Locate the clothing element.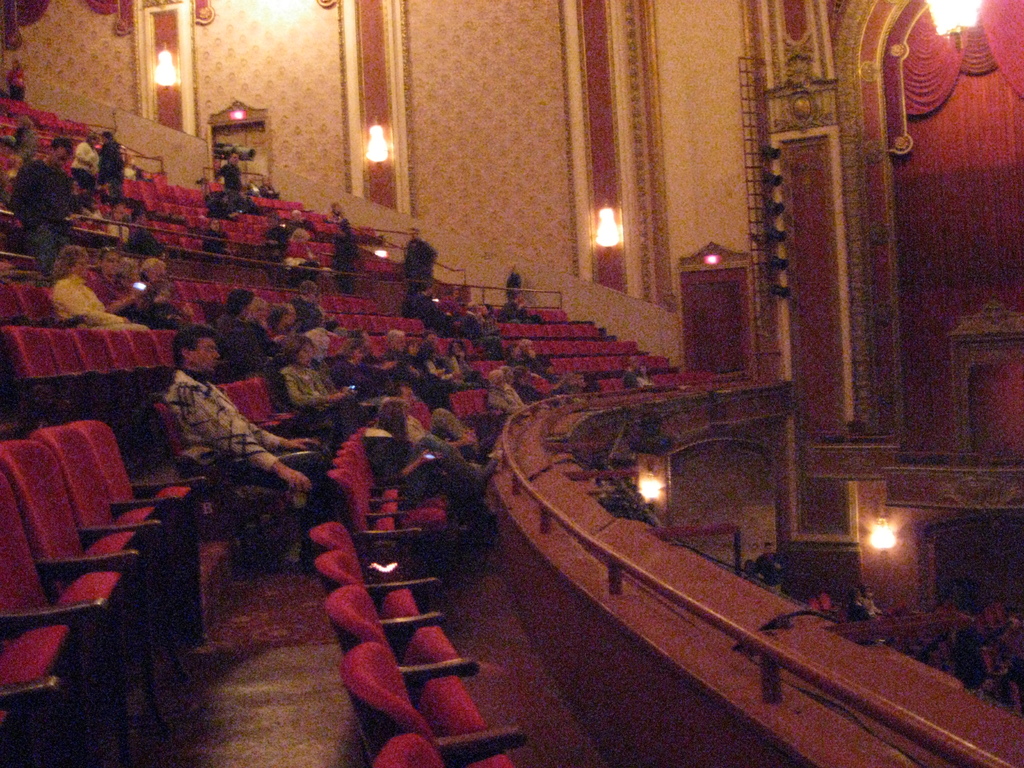
Element bbox: box=[505, 273, 518, 305].
